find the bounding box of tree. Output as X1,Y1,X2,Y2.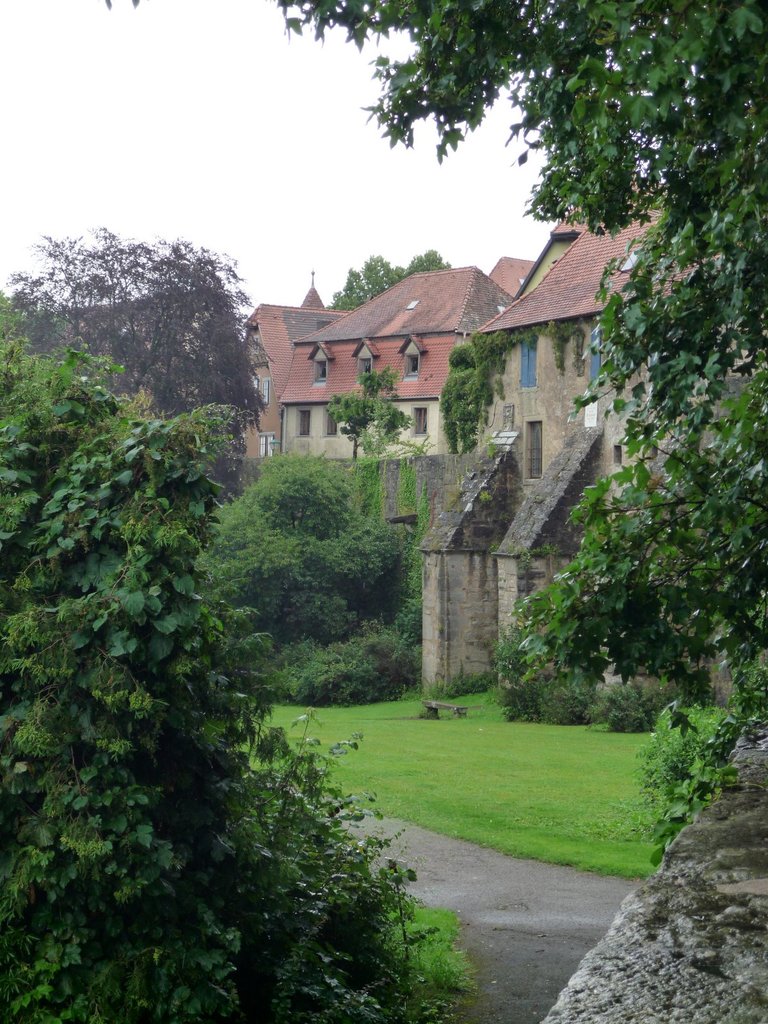
282,0,767,856.
